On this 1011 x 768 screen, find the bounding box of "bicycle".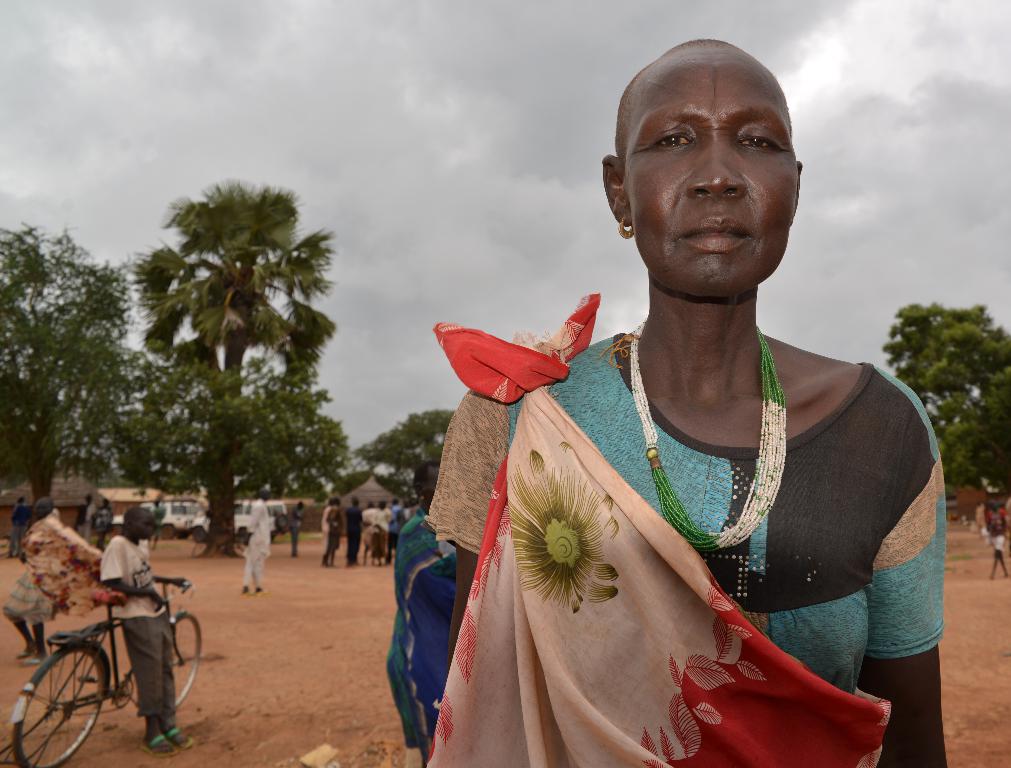
Bounding box: x1=190 y1=523 x2=249 y2=561.
